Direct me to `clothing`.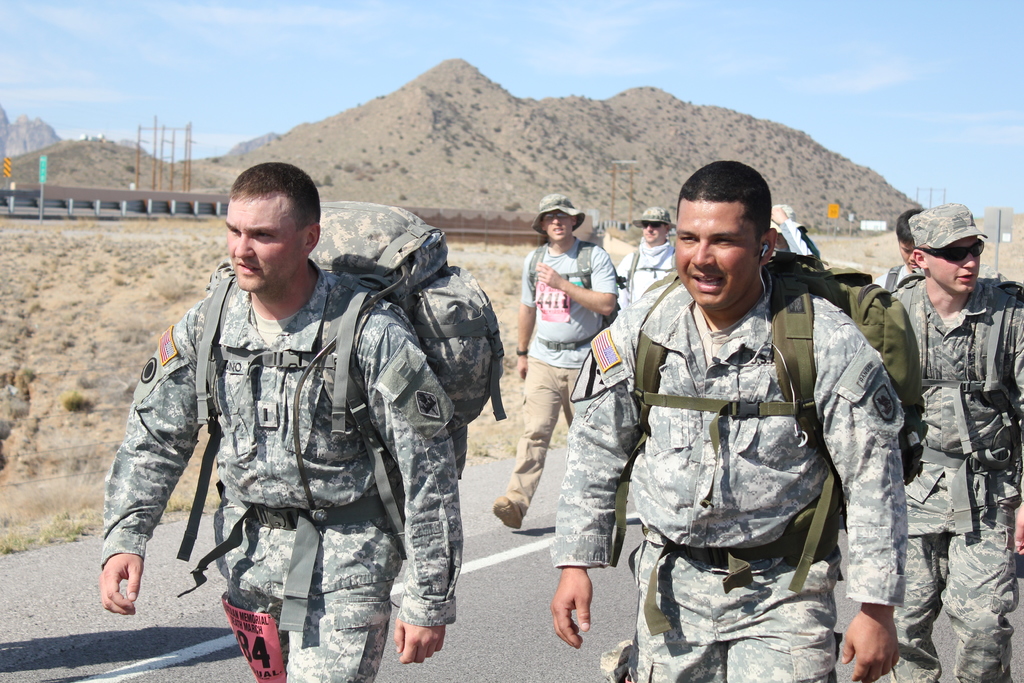
Direction: x1=107 y1=260 x2=460 y2=682.
